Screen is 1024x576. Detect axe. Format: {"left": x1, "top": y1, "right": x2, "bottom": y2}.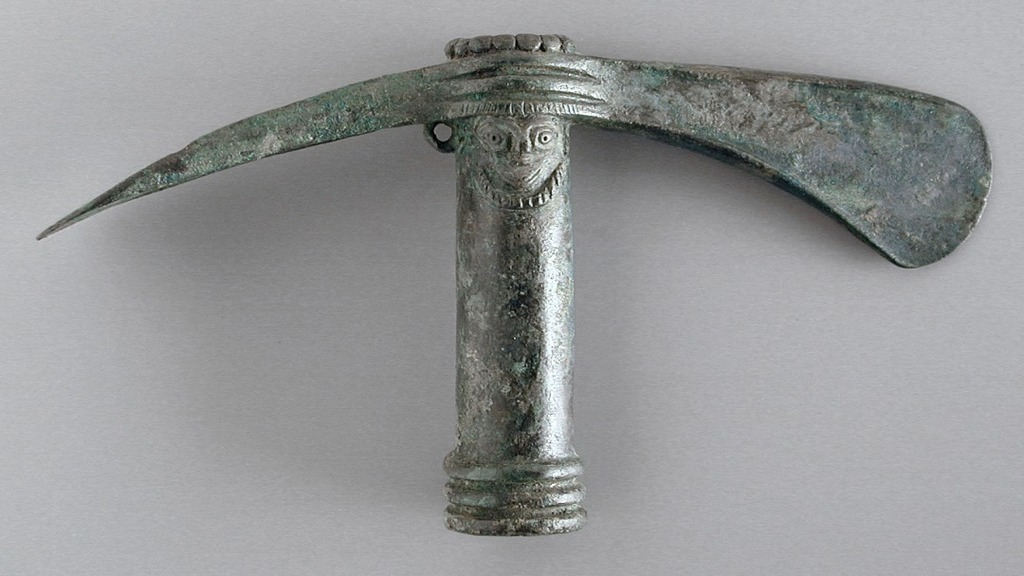
{"left": 33, "top": 32, "right": 992, "bottom": 537}.
